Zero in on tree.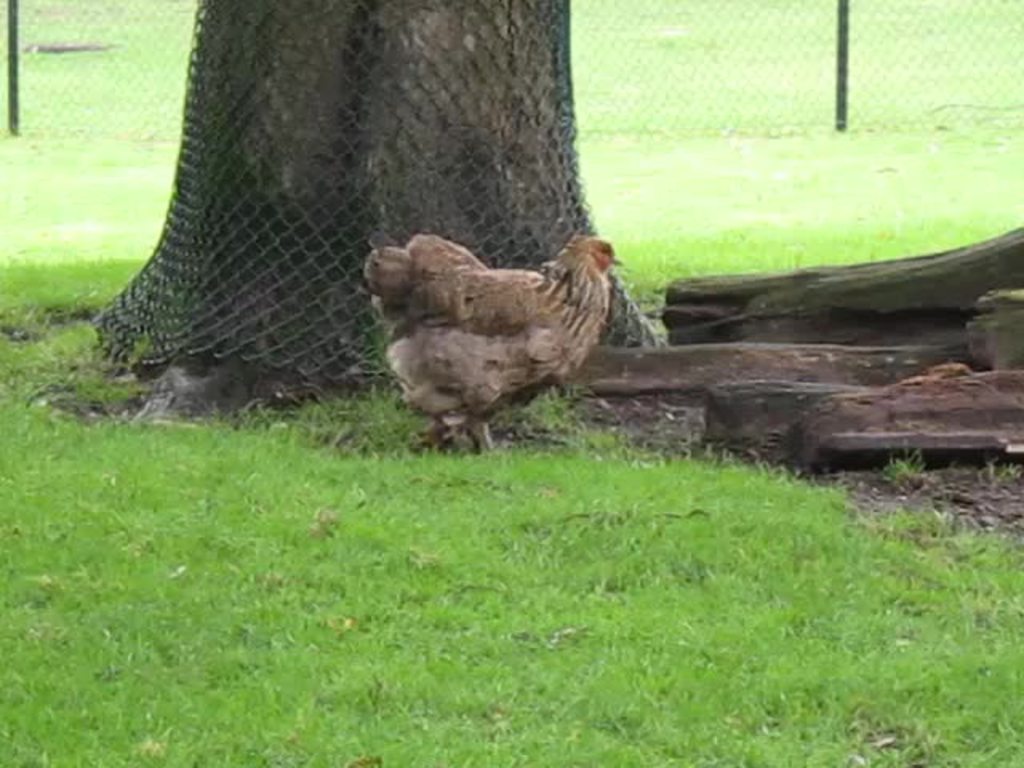
Zeroed in: 88,0,670,427.
